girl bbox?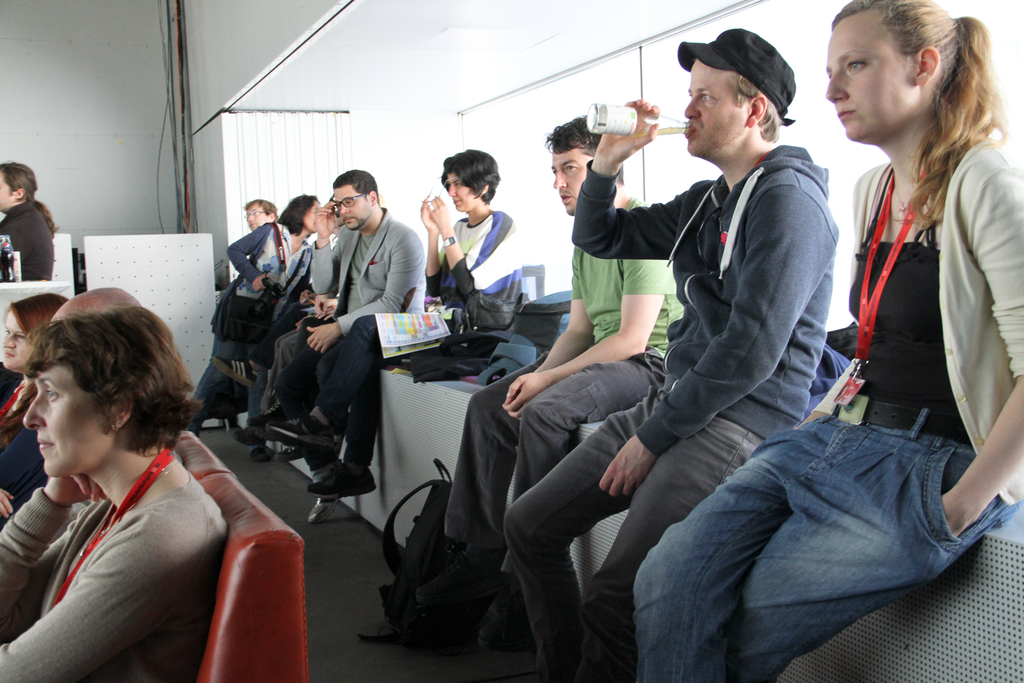
locate(0, 293, 71, 528)
